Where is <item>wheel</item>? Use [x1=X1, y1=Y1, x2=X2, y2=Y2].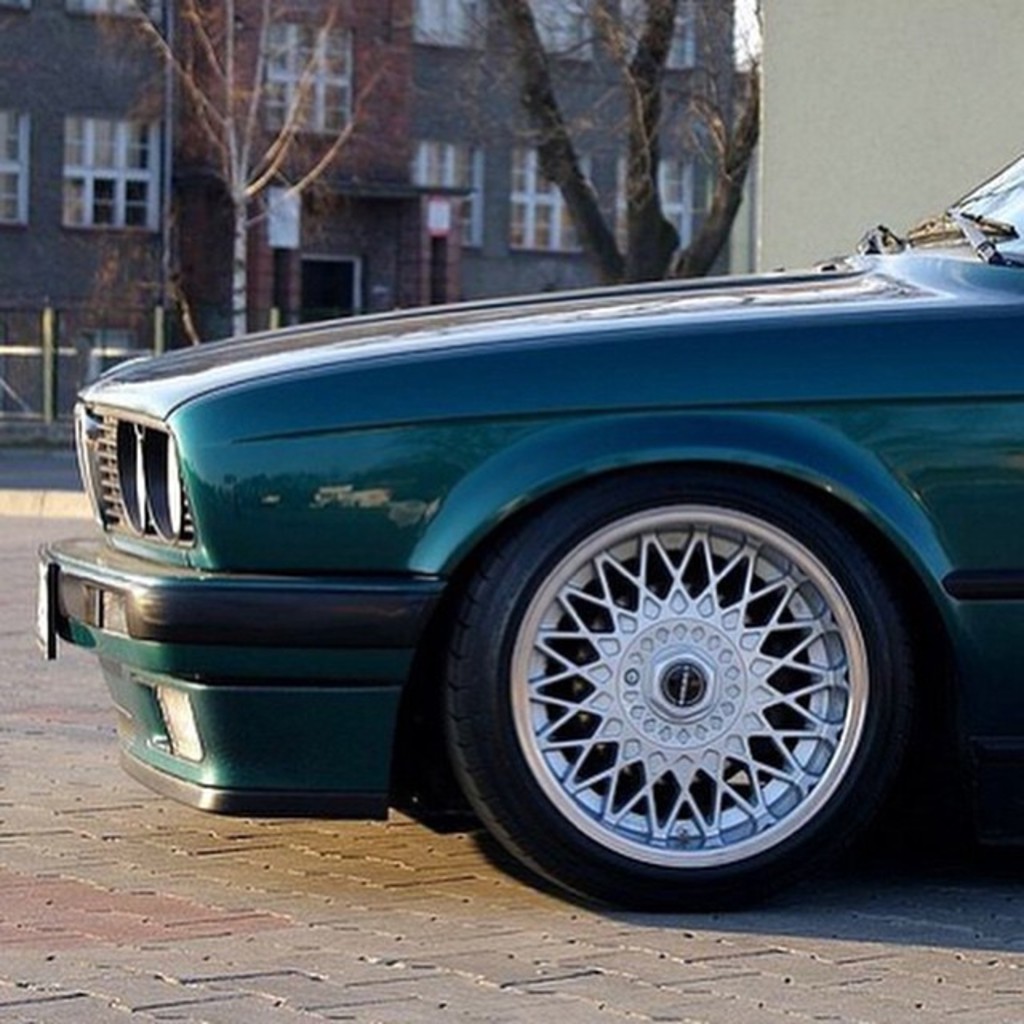
[x1=429, y1=466, x2=936, y2=874].
